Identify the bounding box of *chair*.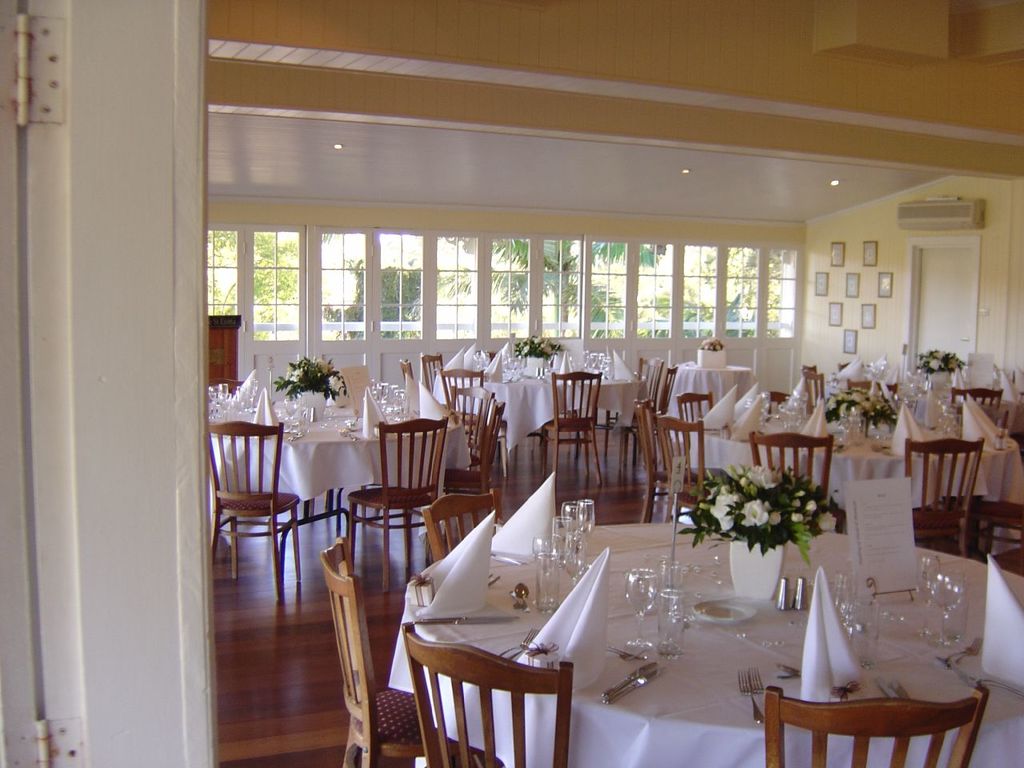
<region>632, 398, 698, 522</region>.
